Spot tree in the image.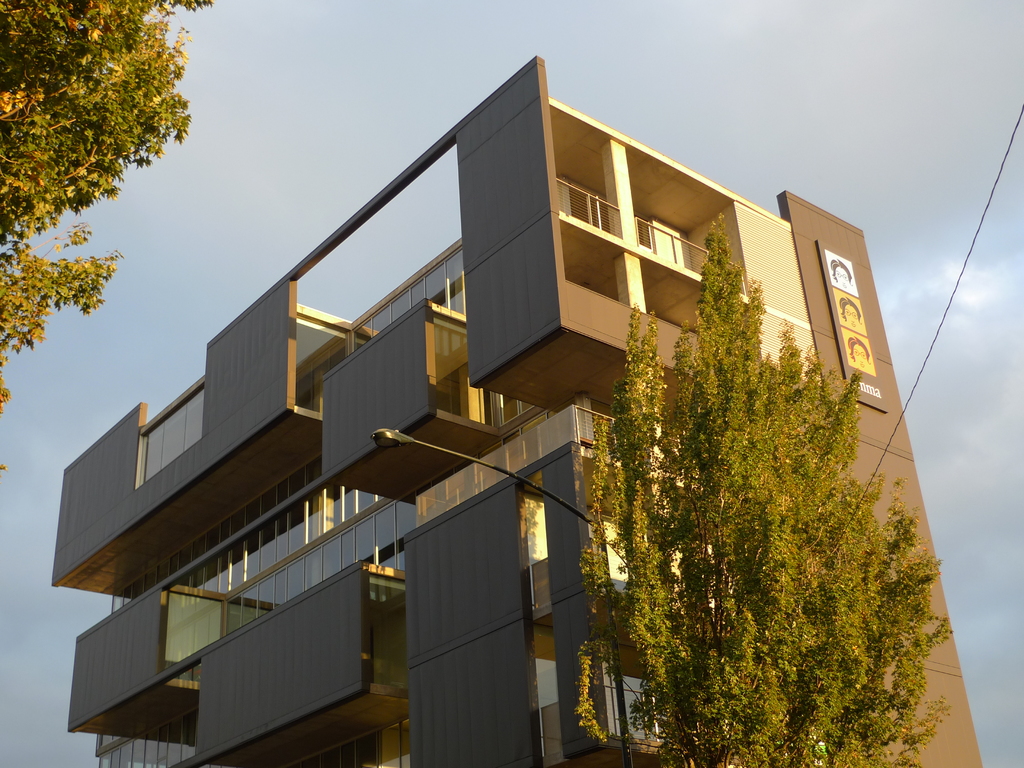
tree found at crop(579, 208, 956, 767).
